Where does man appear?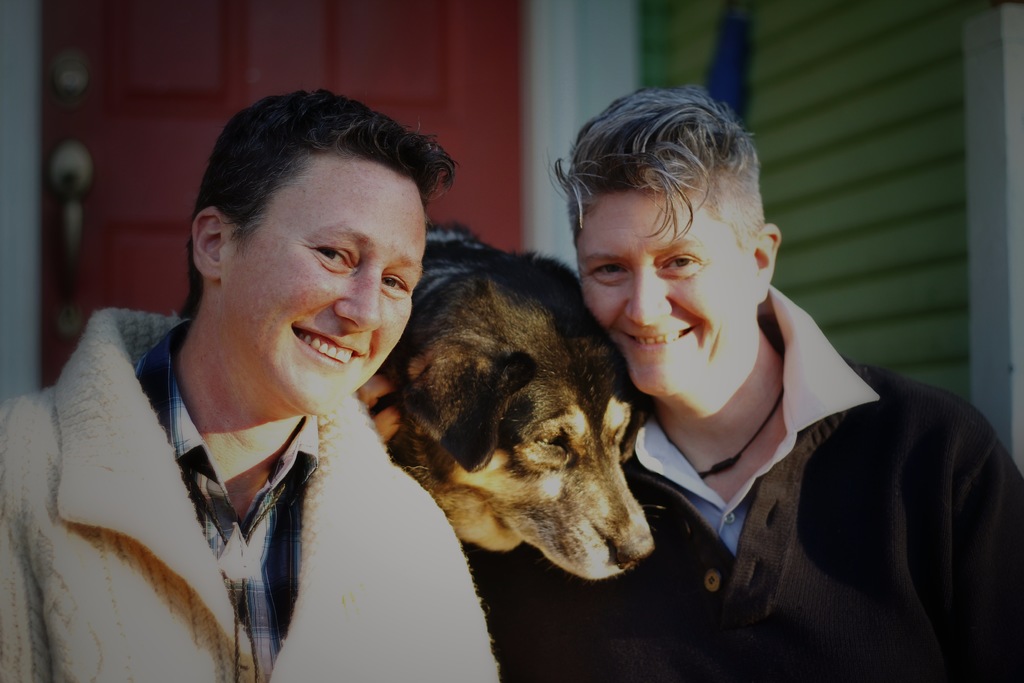
Appears at x1=23, y1=107, x2=513, y2=671.
